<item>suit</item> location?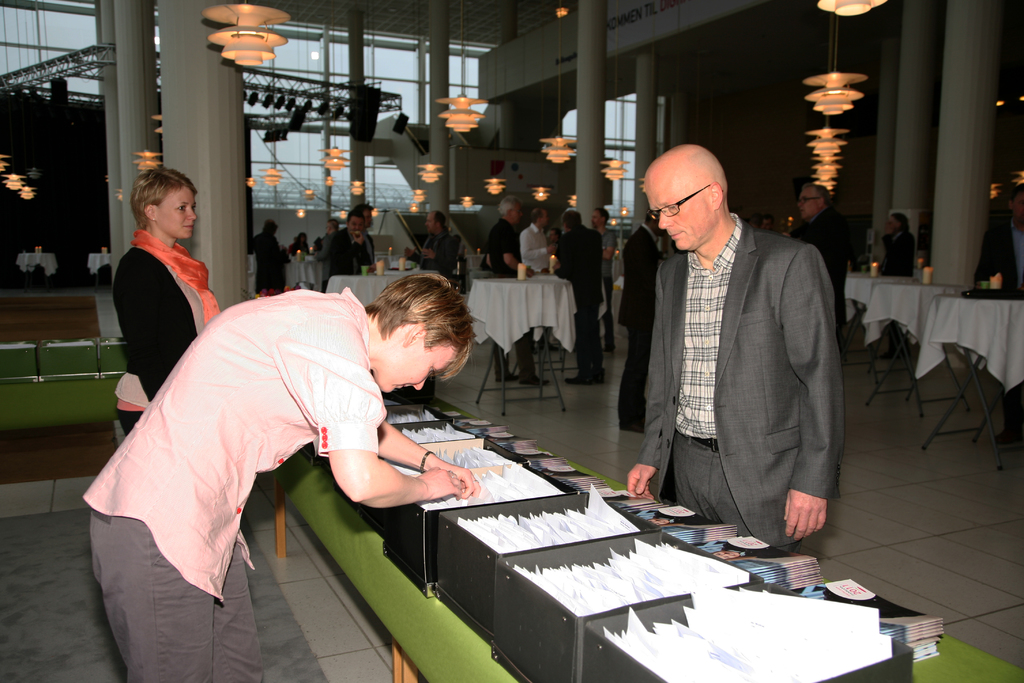
[322, 228, 374, 279]
